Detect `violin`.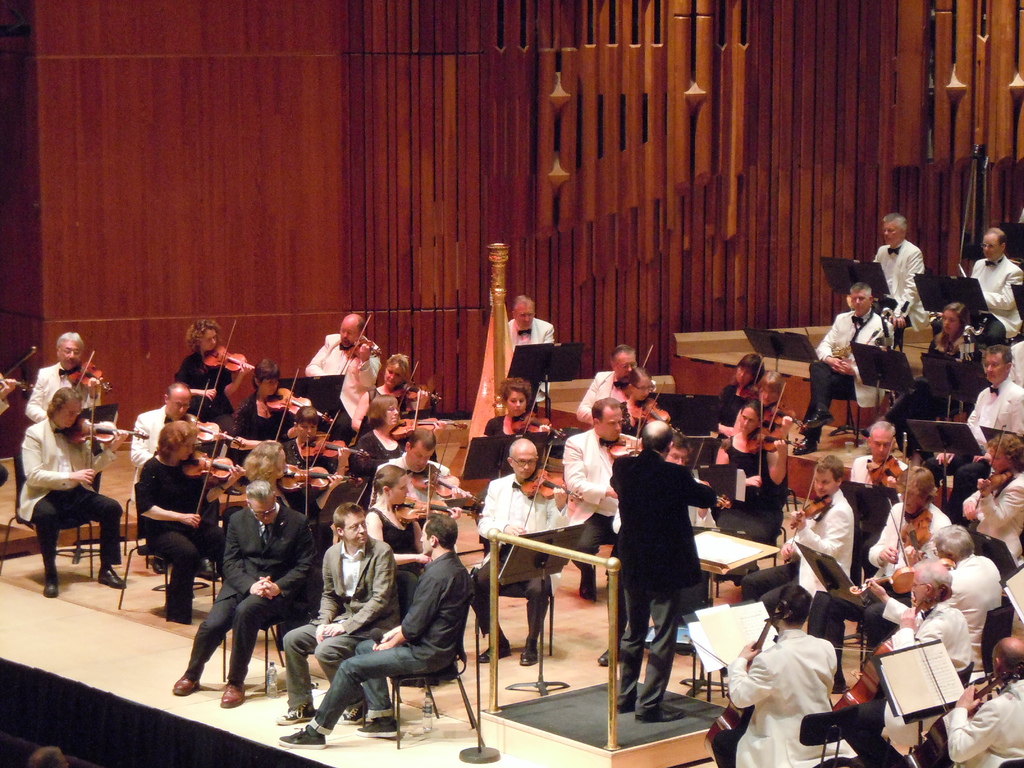
Detected at <bbox>865, 435, 902, 490</bbox>.
